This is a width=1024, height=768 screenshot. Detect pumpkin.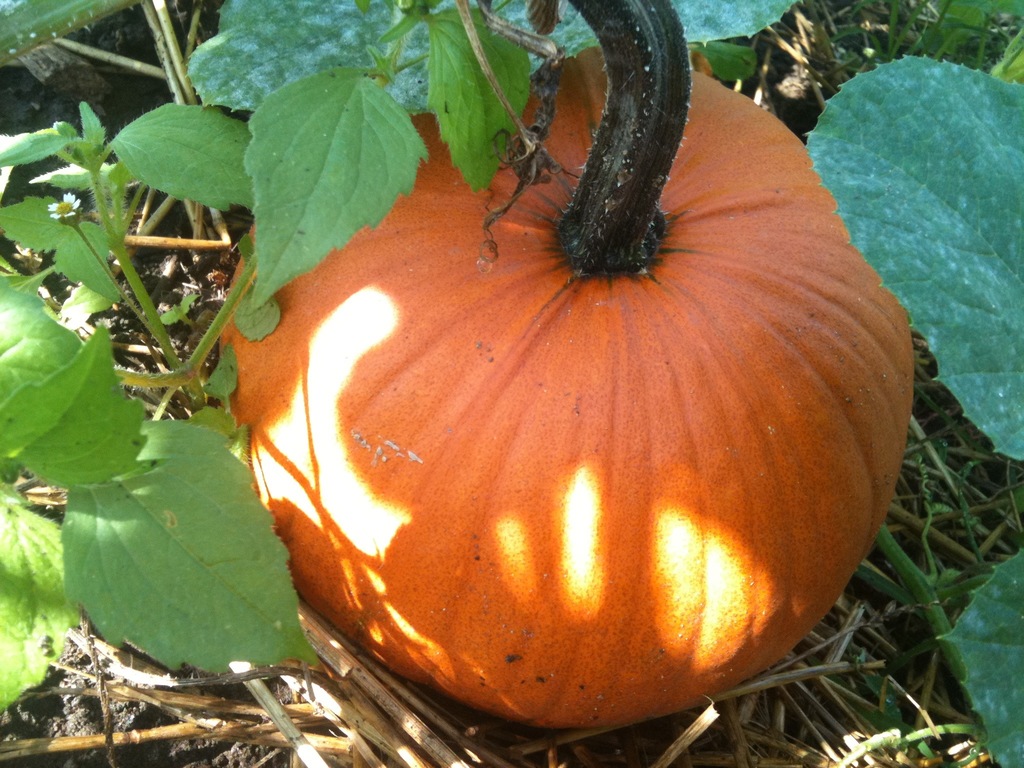
select_region(218, 0, 915, 729).
